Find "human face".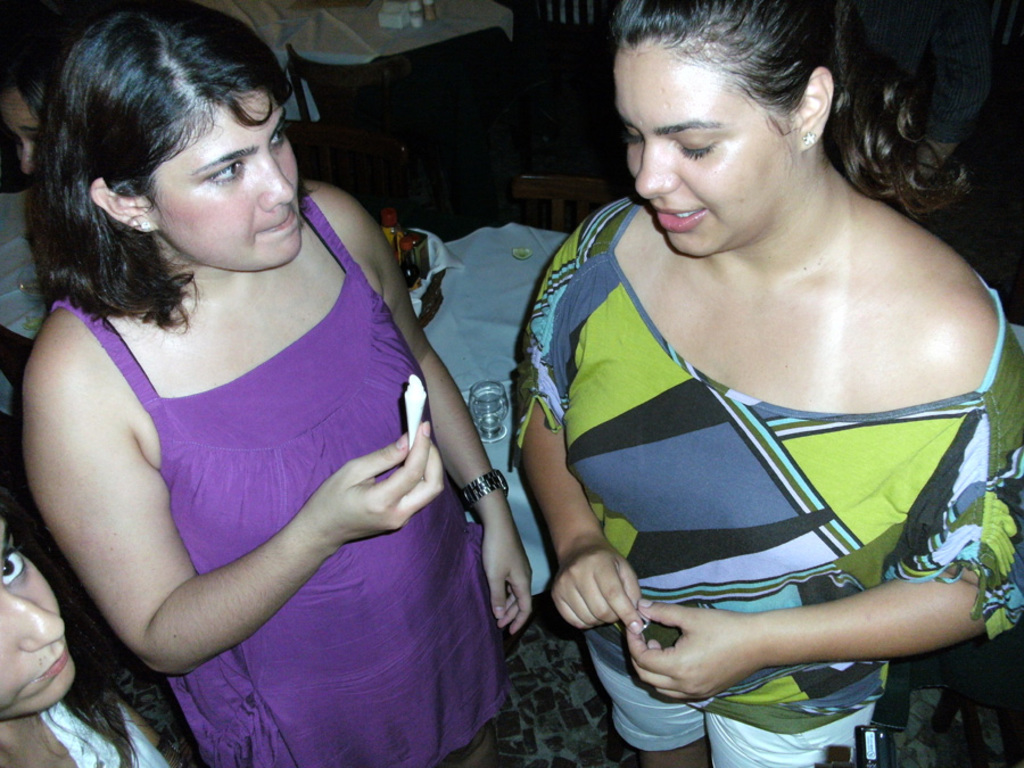
0 79 44 170.
